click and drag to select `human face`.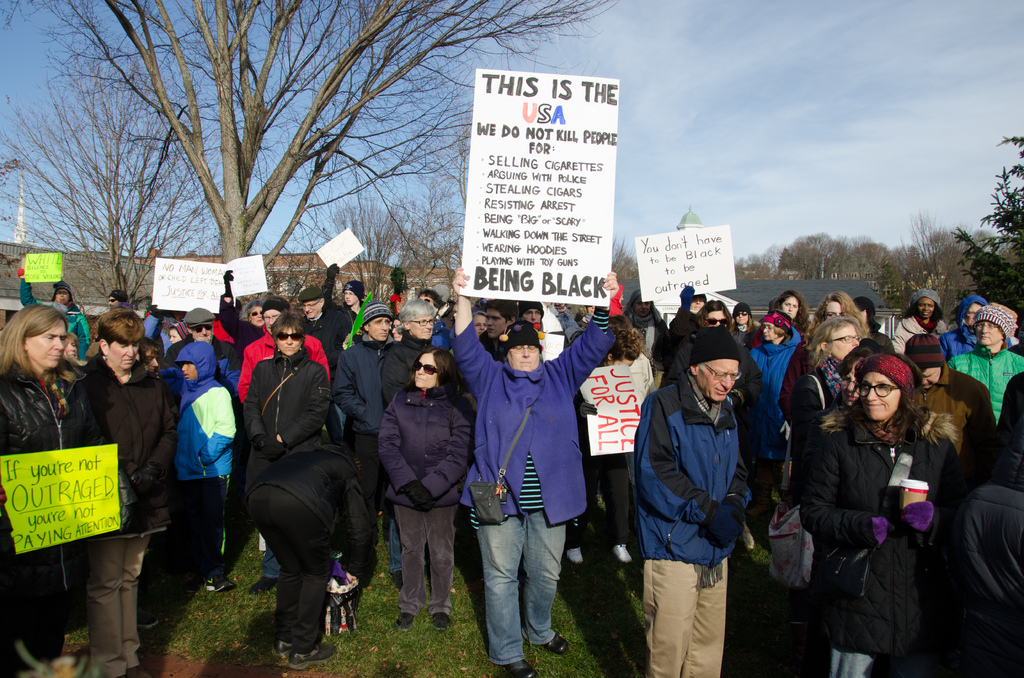
Selection: [left=477, top=316, right=482, bottom=334].
